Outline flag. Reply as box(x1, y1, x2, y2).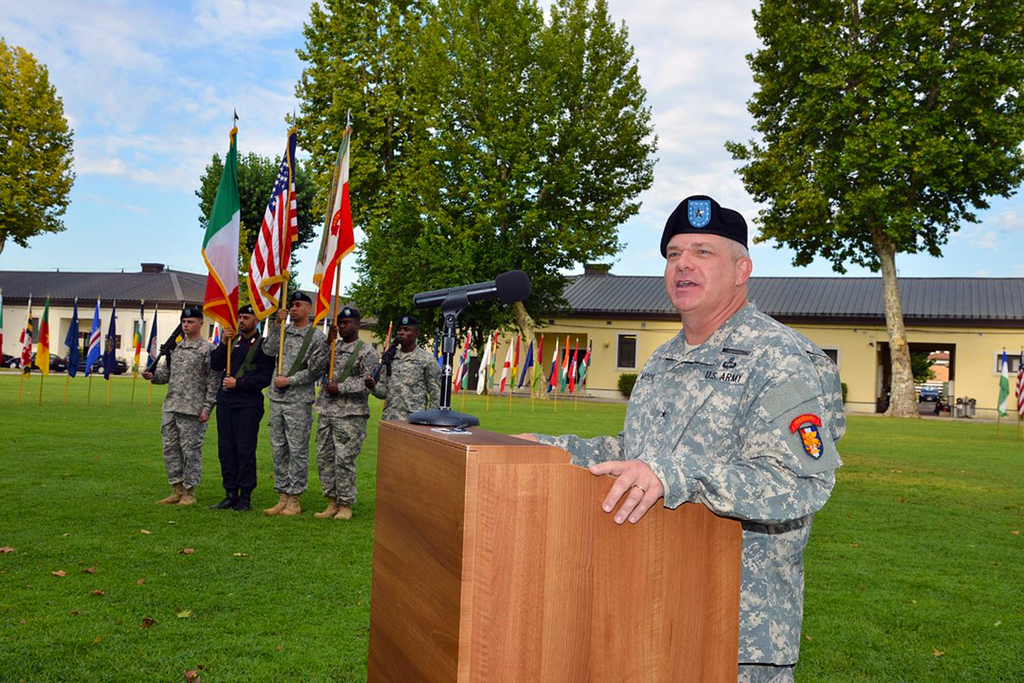
box(15, 297, 31, 377).
